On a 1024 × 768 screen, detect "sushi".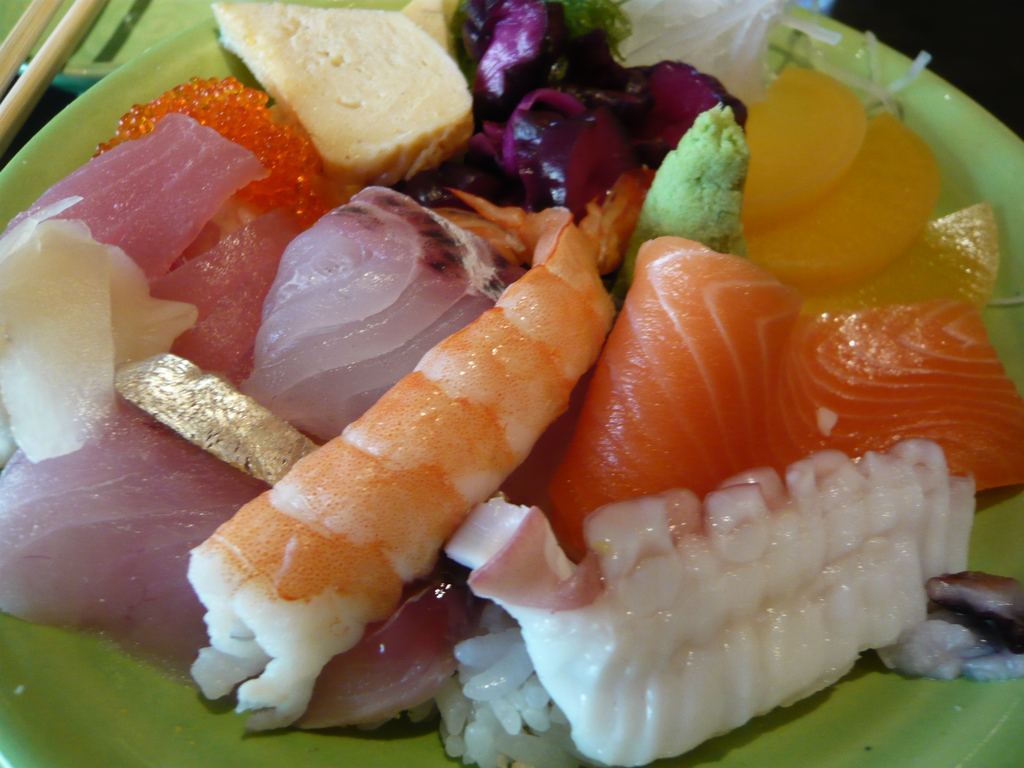
(left=188, top=184, right=612, bottom=736).
